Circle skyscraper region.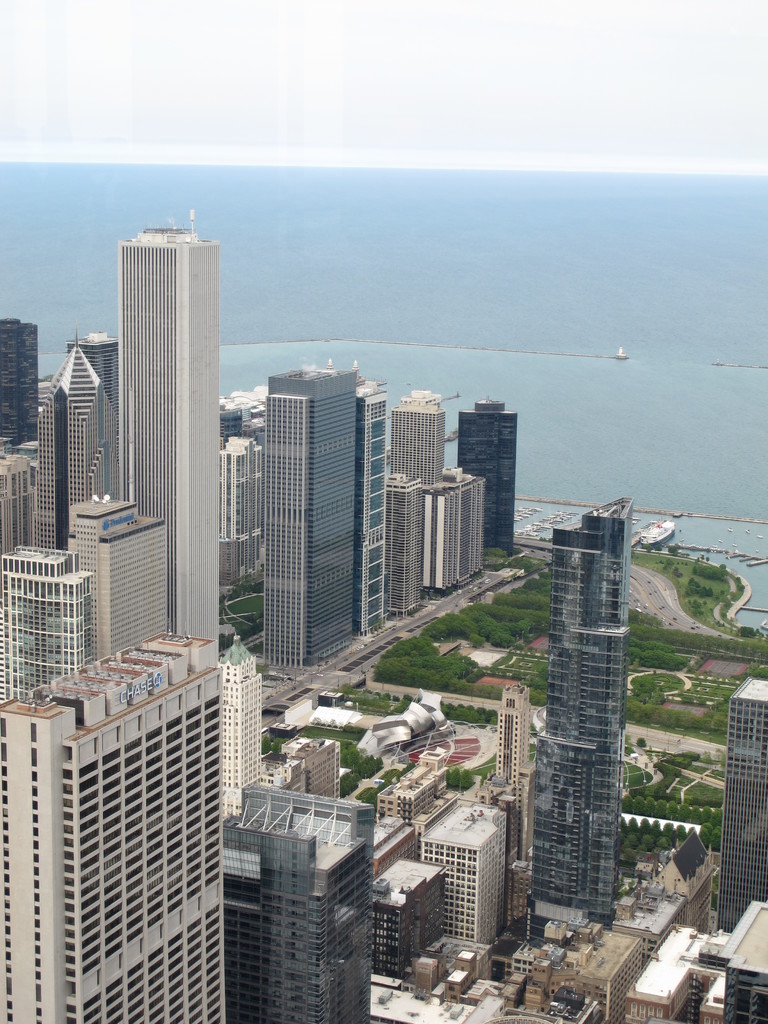
Region: left=111, top=209, right=219, bottom=660.
